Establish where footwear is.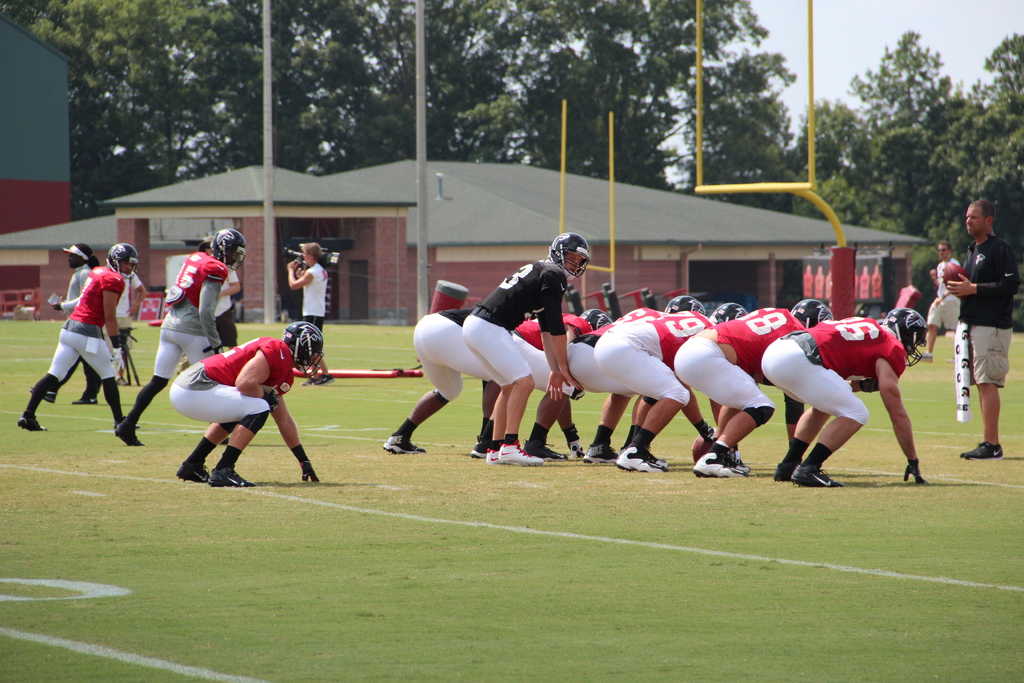
Established at x1=524 y1=438 x2=563 y2=461.
